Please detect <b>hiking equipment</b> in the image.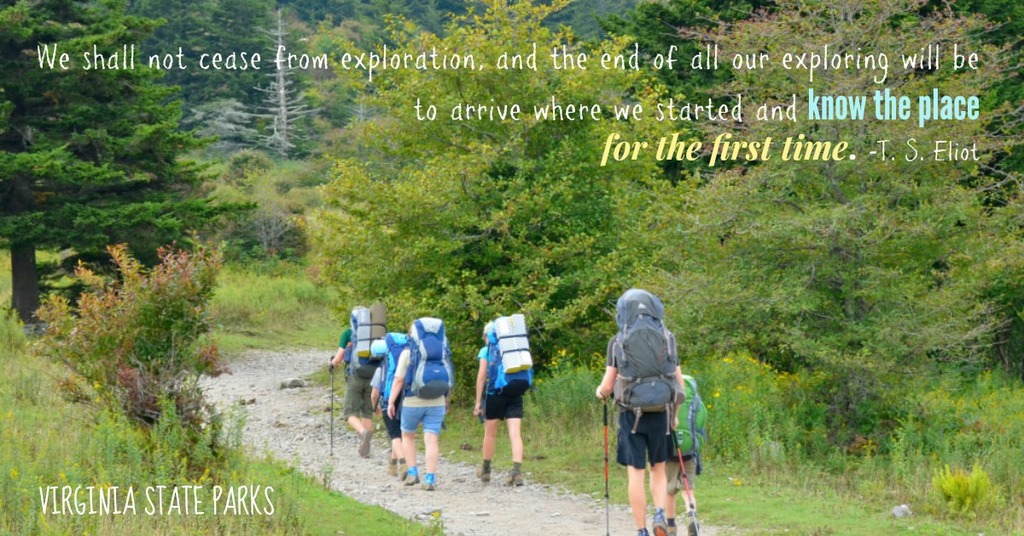
{"left": 603, "top": 395, "right": 608, "bottom": 535}.
